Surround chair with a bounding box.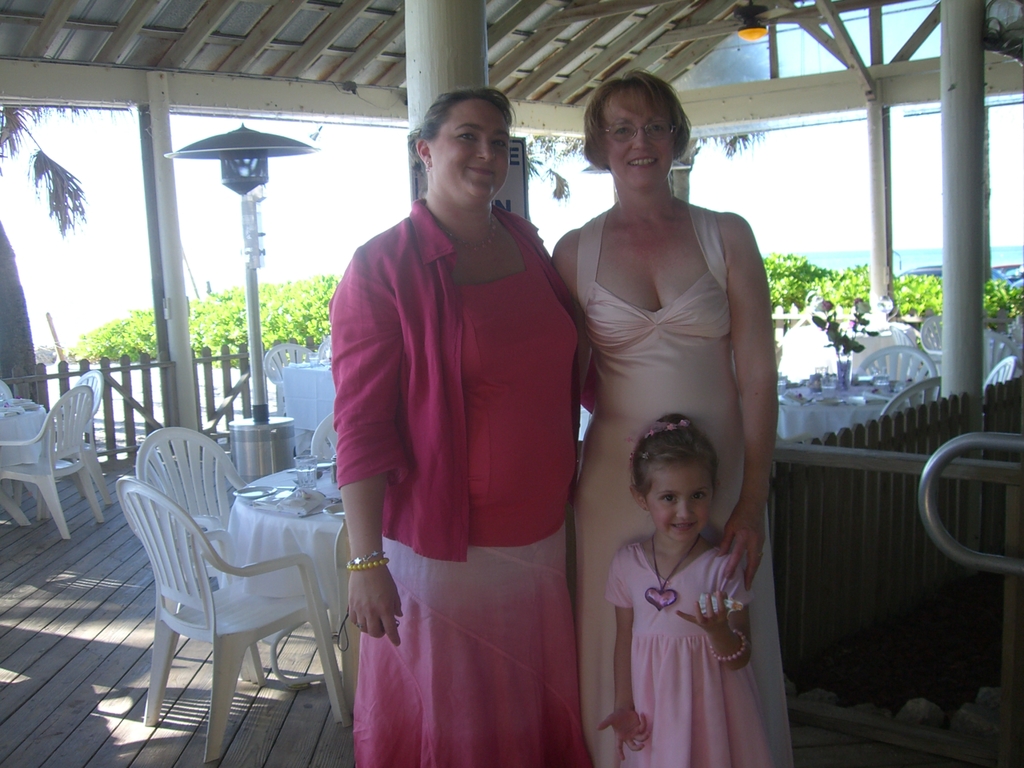
(left=36, top=372, right=115, bottom=521).
